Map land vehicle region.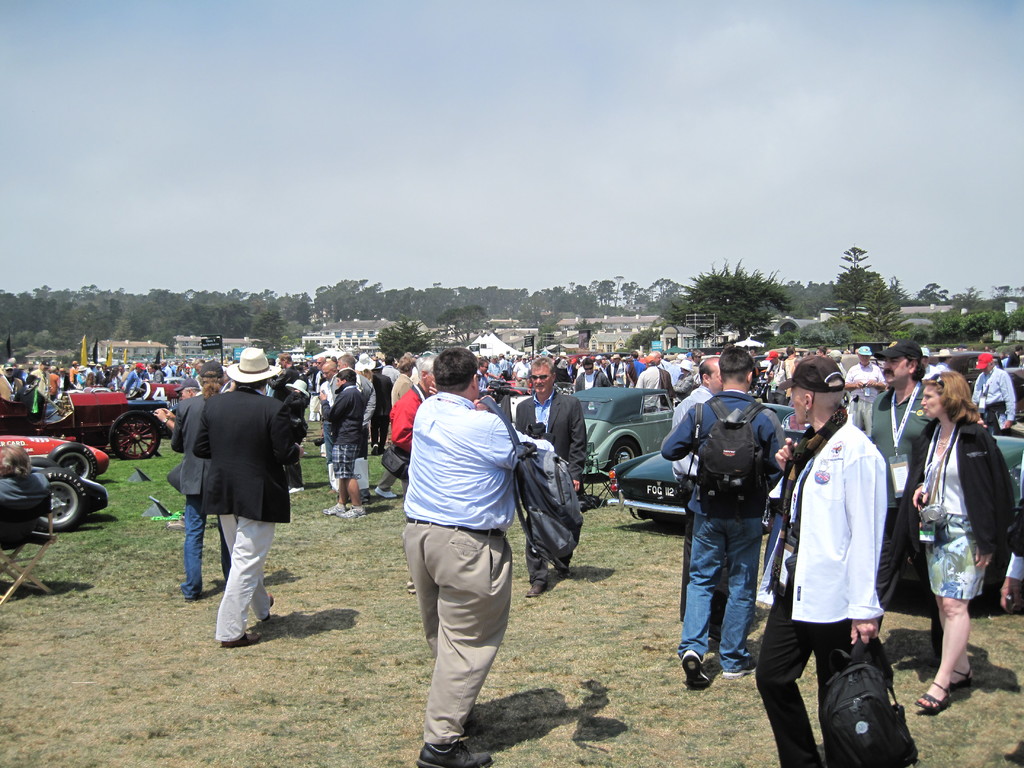
Mapped to (81, 380, 180, 426).
